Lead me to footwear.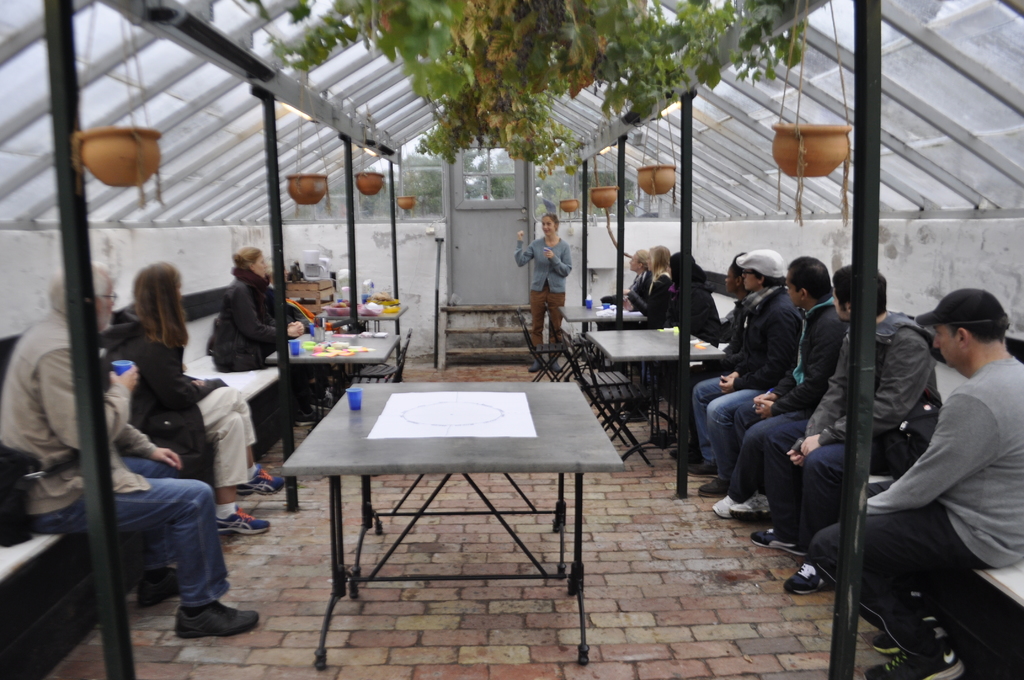
Lead to (686,460,719,478).
